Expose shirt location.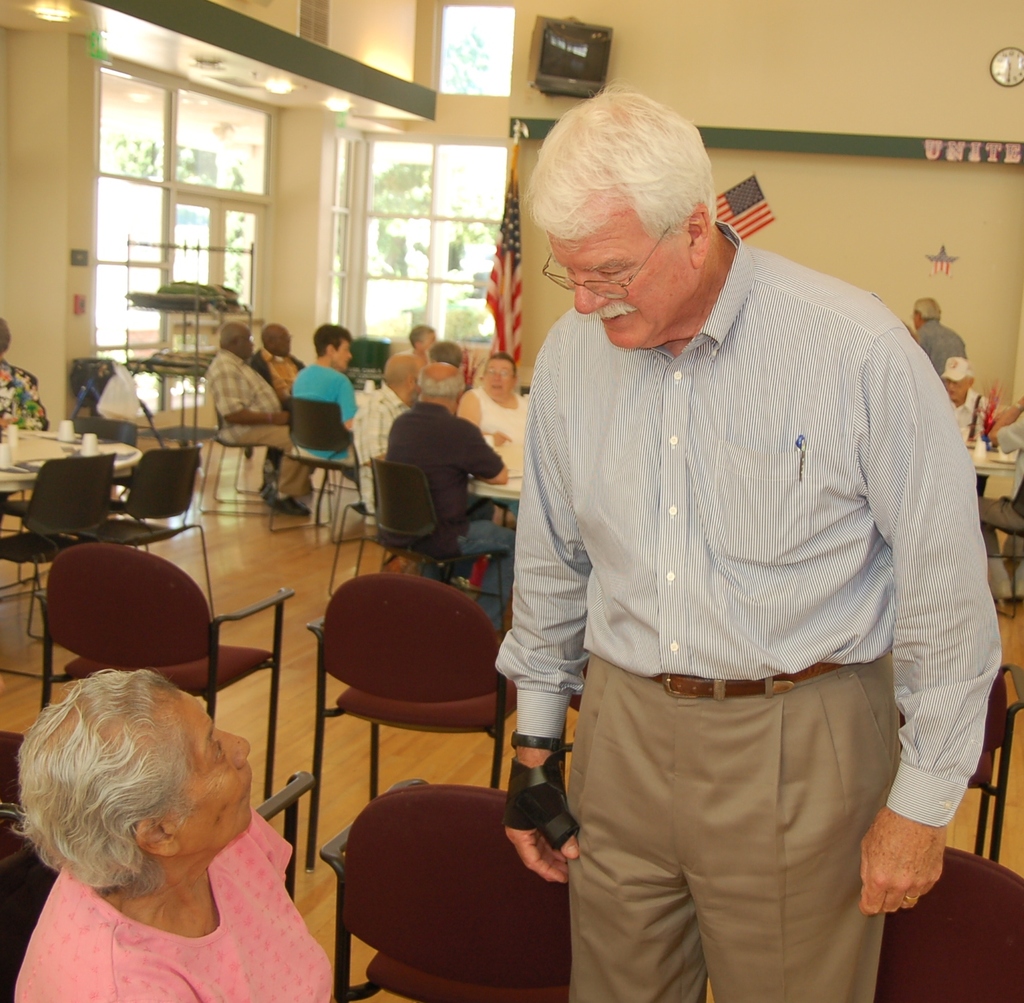
Exposed at {"x1": 349, "y1": 383, "x2": 413, "y2": 517}.
